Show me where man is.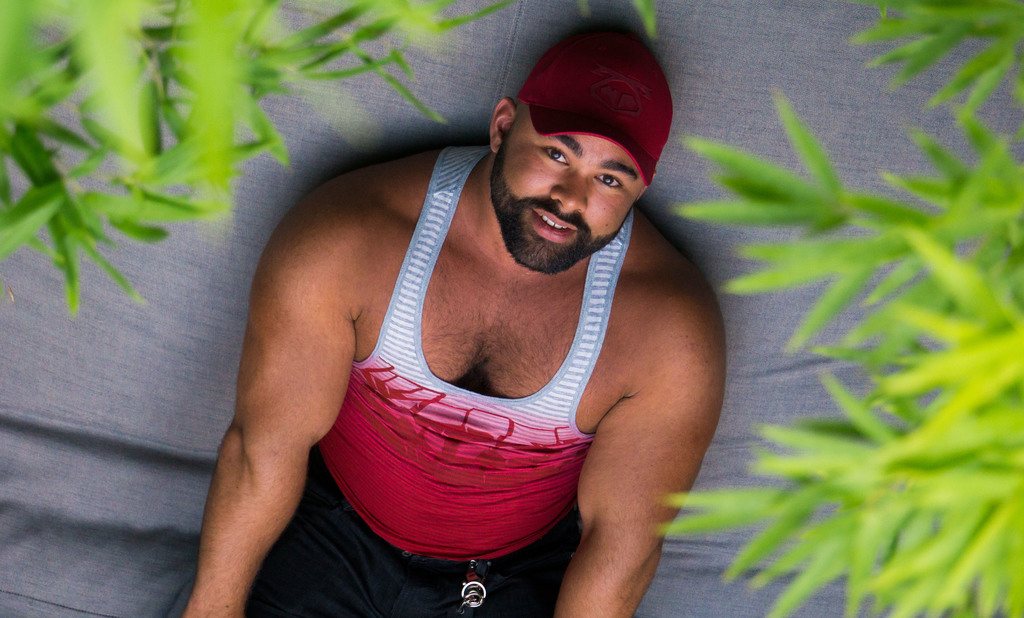
man is at [168,33,773,598].
